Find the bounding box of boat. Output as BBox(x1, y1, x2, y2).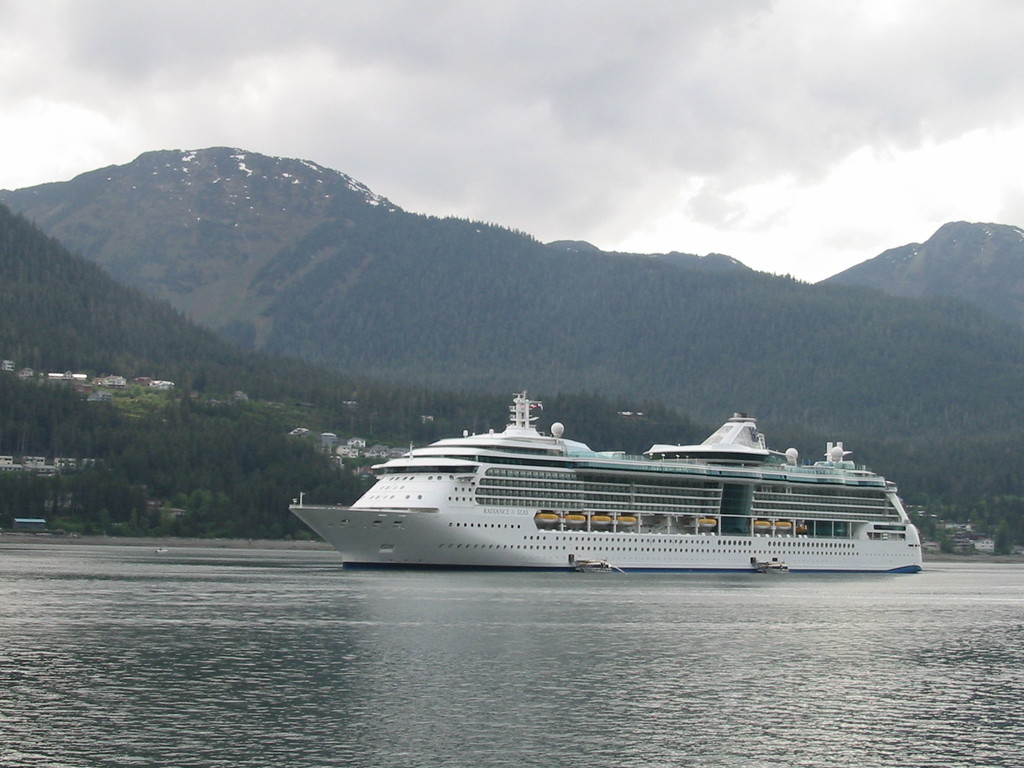
BBox(291, 381, 922, 566).
